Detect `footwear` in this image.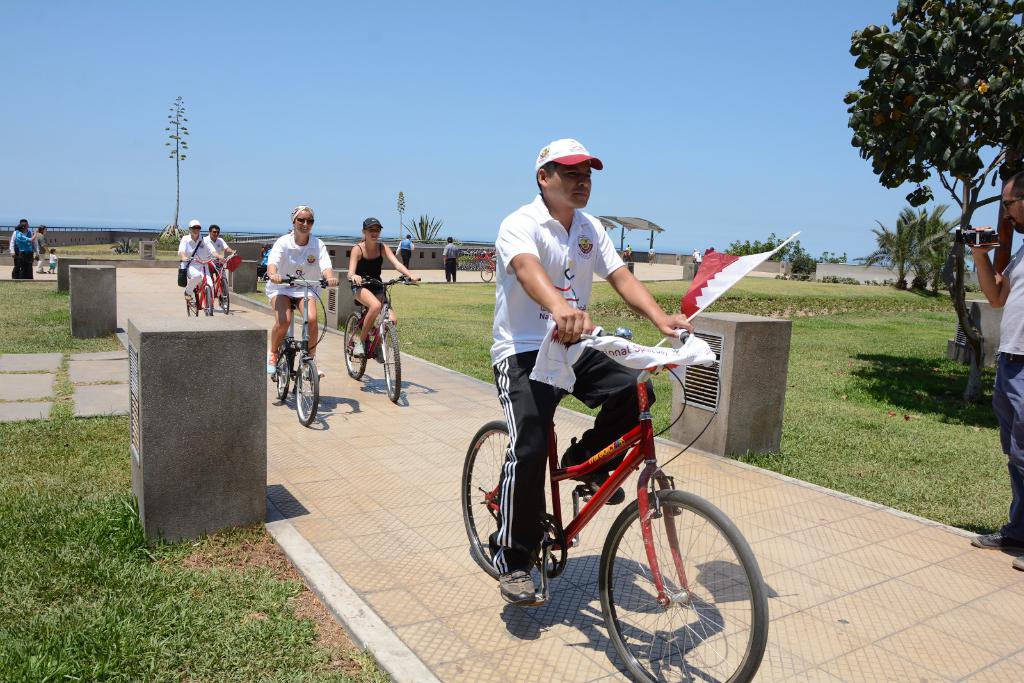
Detection: box(305, 364, 321, 378).
